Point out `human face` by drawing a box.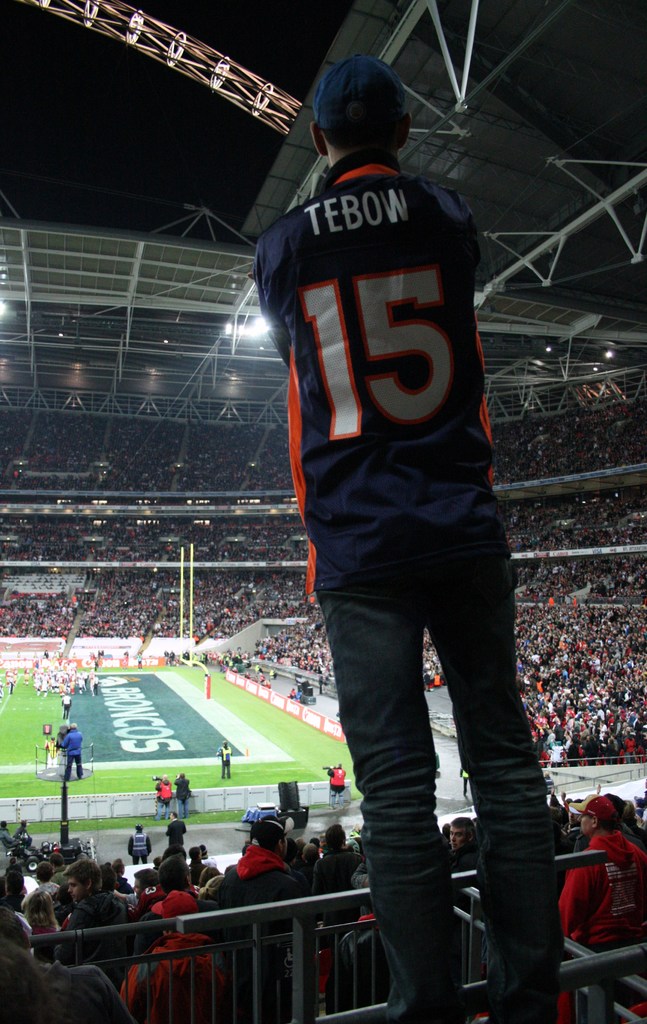
{"x1": 66, "y1": 873, "x2": 83, "y2": 903}.
